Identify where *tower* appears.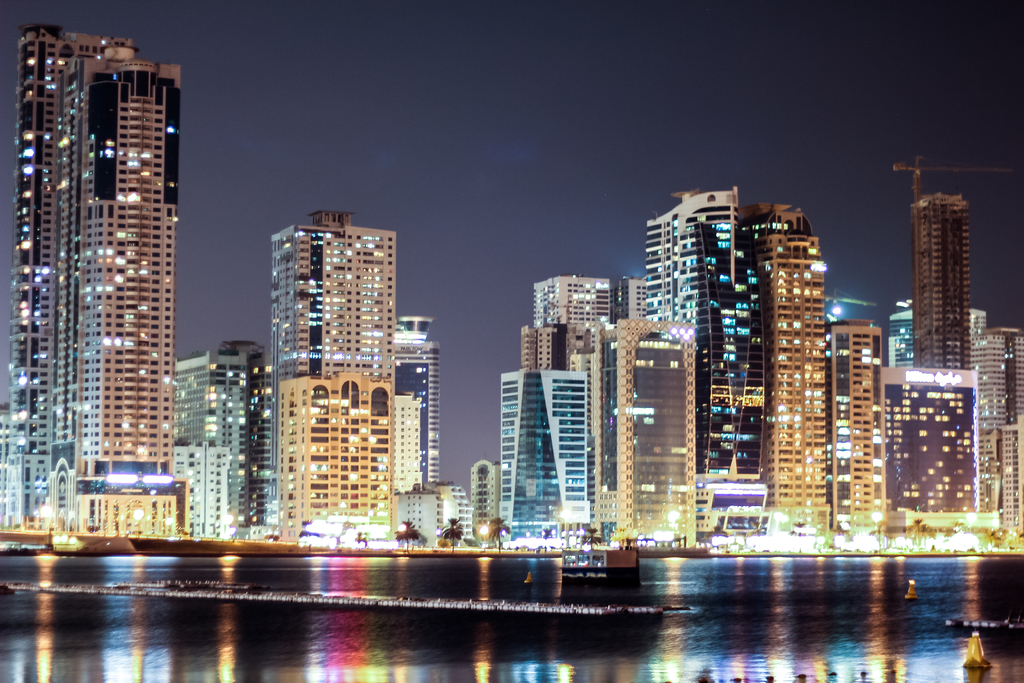
Appears at x1=4 y1=23 x2=106 y2=525.
